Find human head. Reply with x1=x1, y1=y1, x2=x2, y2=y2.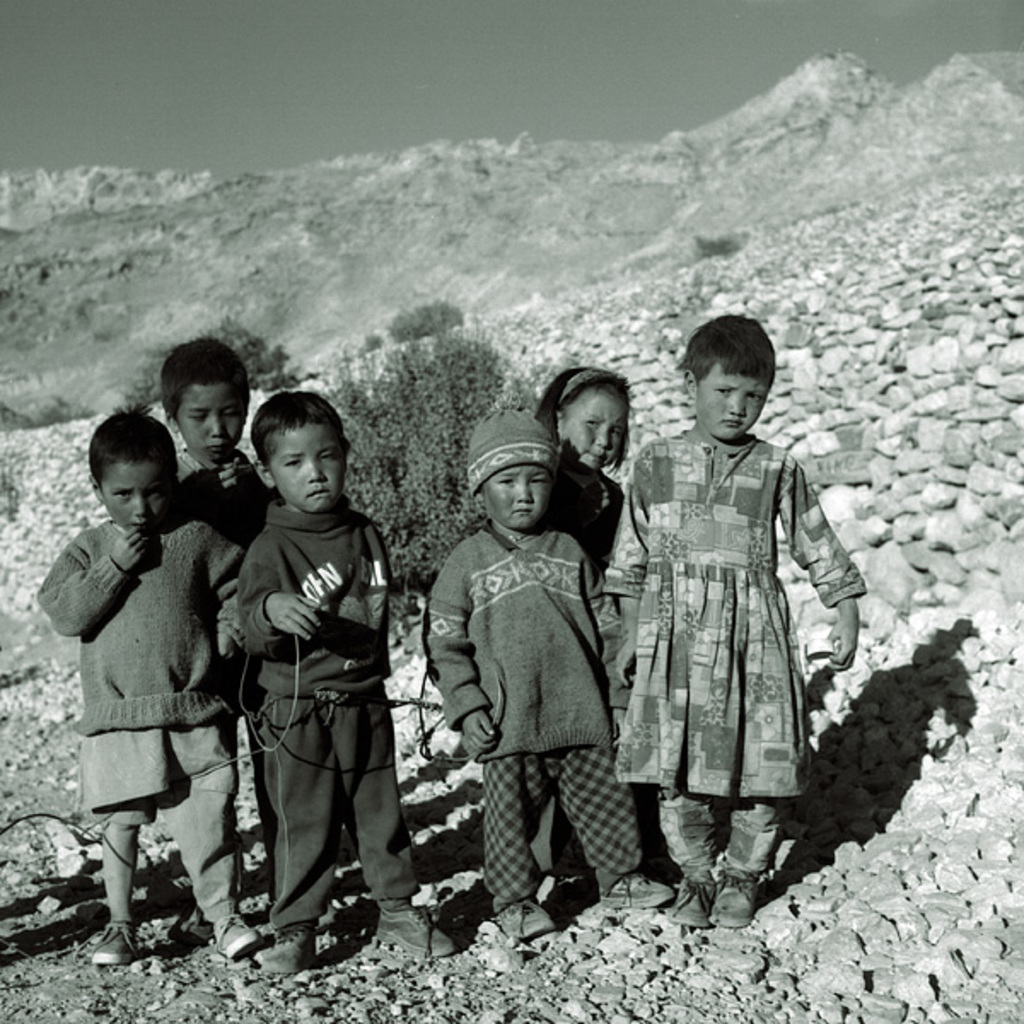
x1=249, y1=393, x2=348, y2=512.
